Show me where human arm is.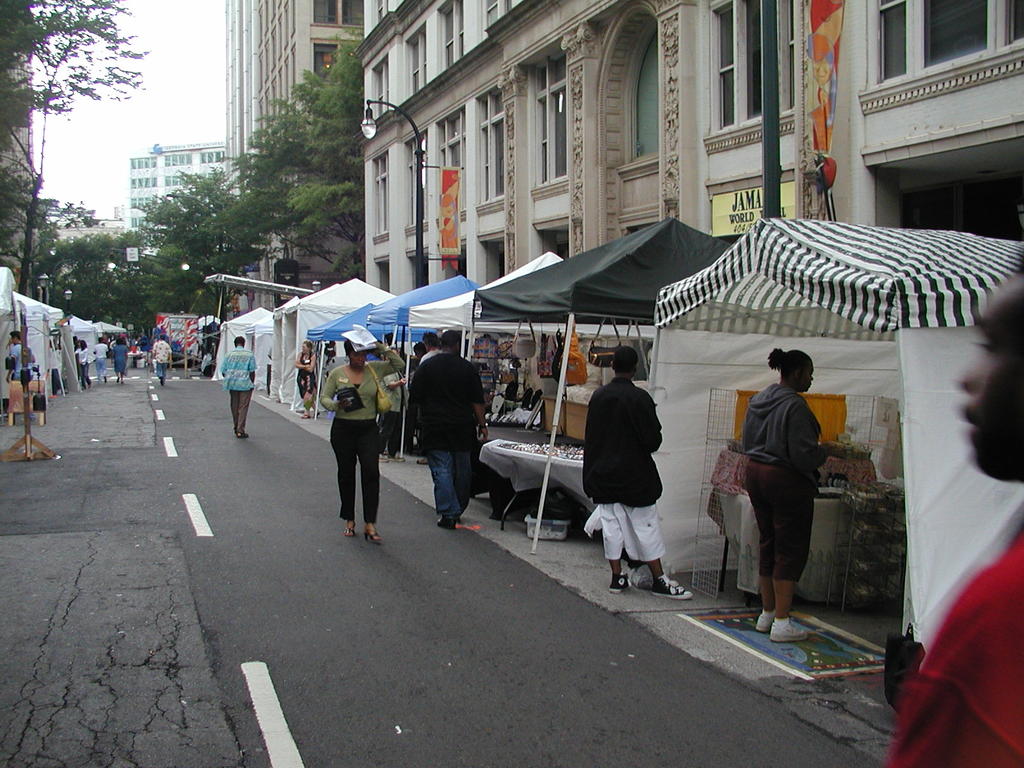
human arm is at bbox=(471, 360, 492, 444).
